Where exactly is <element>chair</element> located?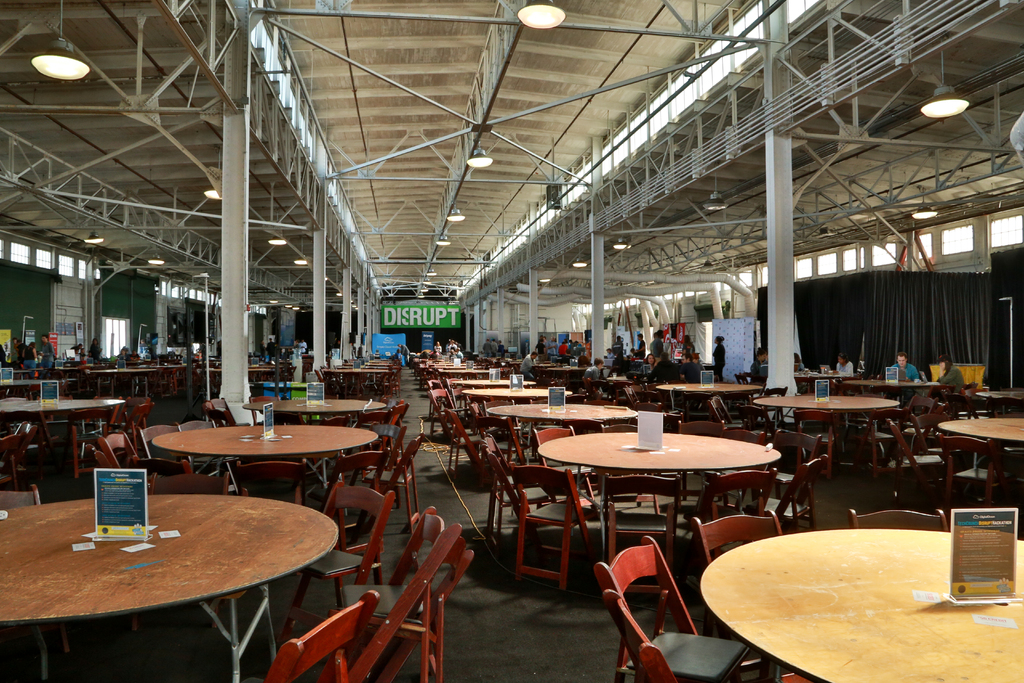
Its bounding box is 202, 393, 236, 441.
